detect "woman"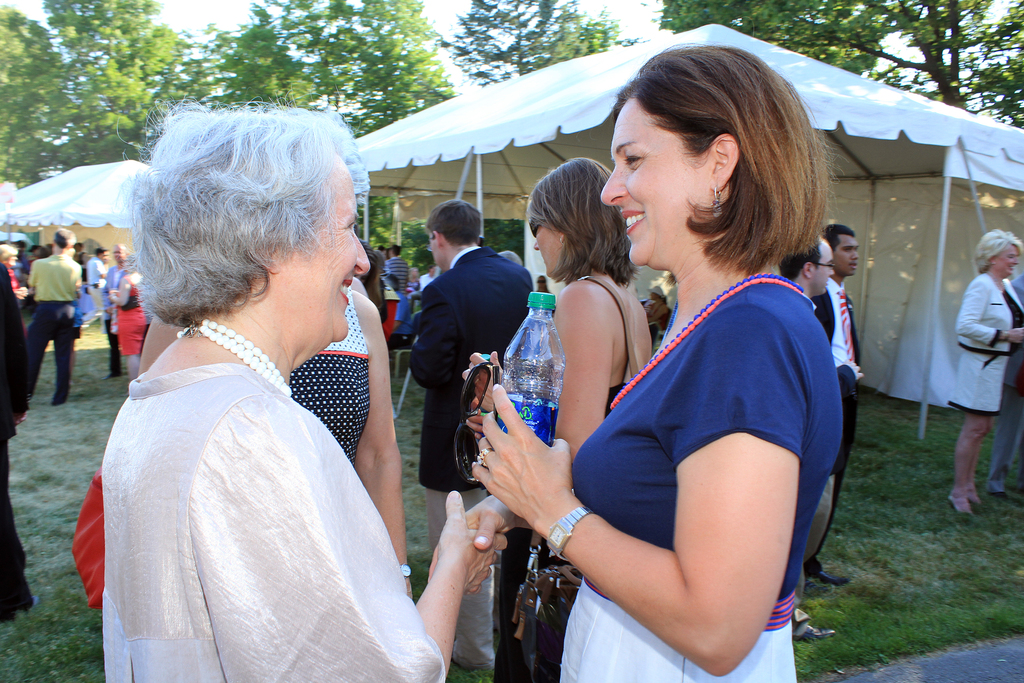
bbox=(951, 222, 1023, 520)
